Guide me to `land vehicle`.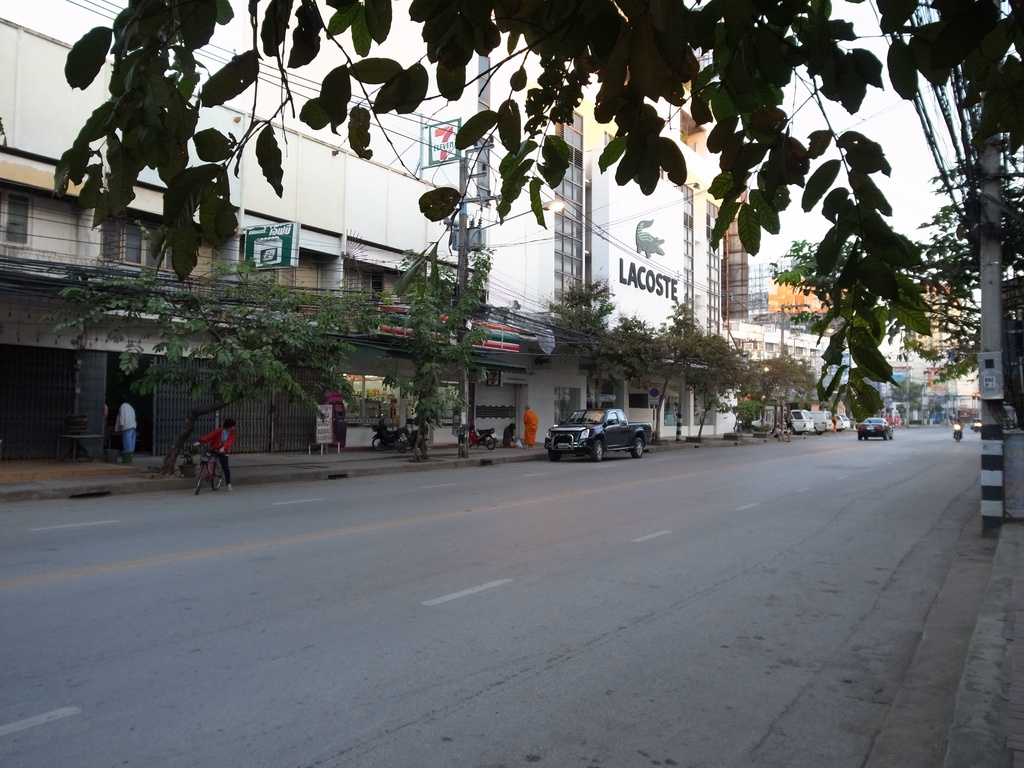
Guidance: x1=547, y1=402, x2=653, y2=458.
